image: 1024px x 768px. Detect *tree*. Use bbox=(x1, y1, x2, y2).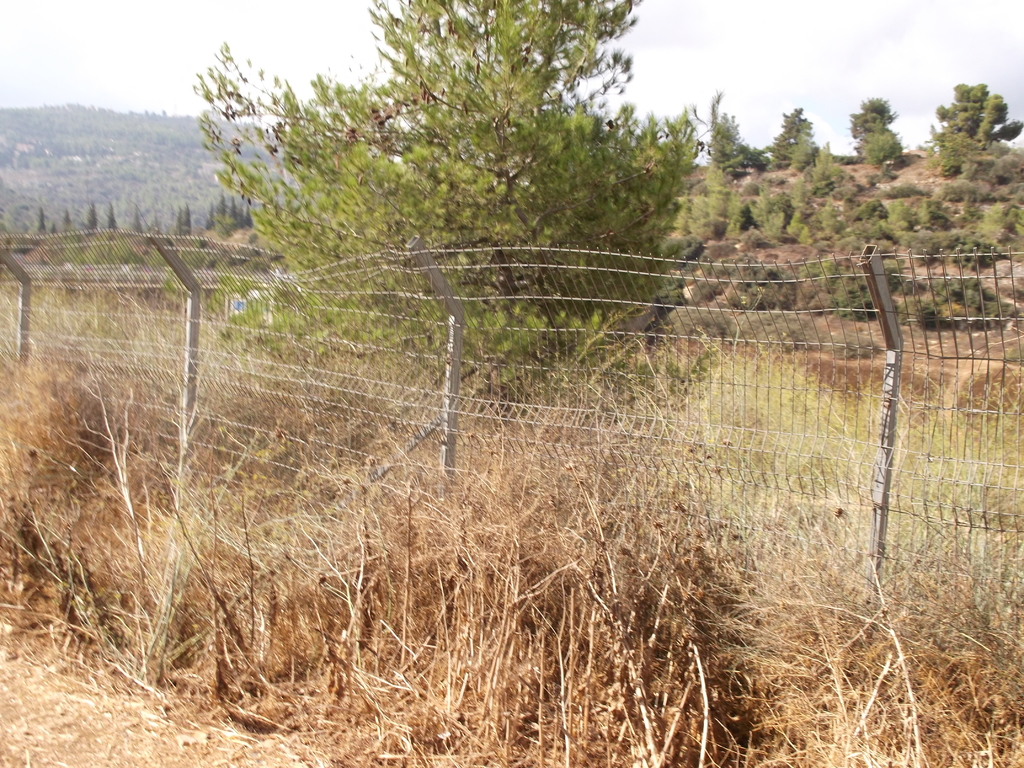
bbox=(916, 81, 1023, 186).
